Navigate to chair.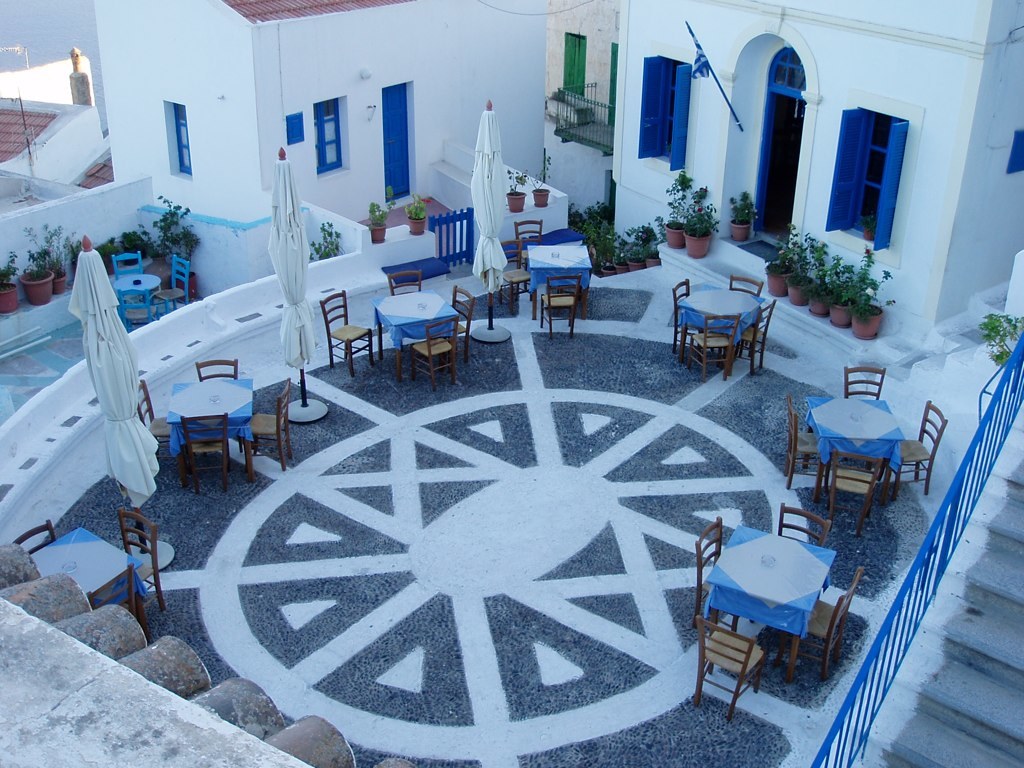
Navigation target: bbox=[240, 379, 299, 467].
